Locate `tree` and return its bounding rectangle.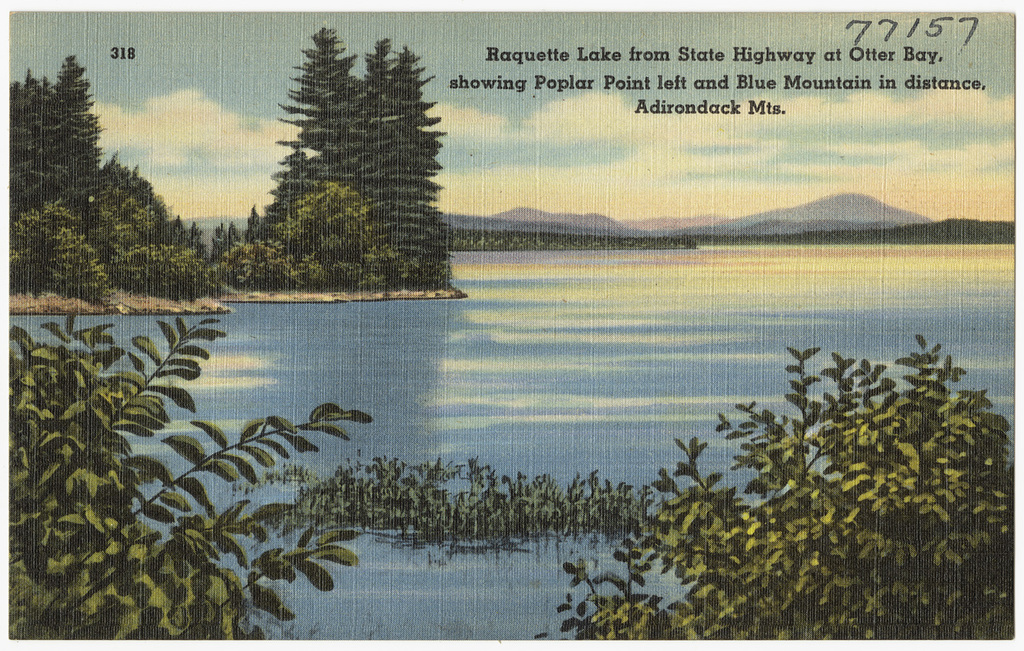
x1=10 y1=63 x2=218 y2=326.
